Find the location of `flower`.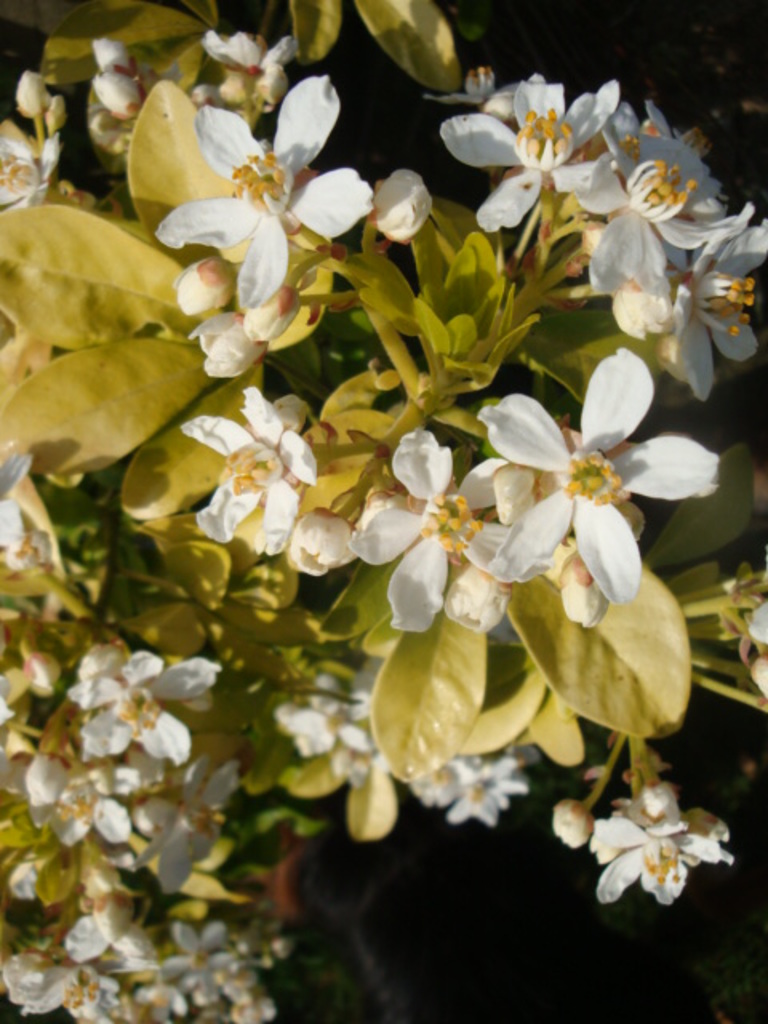
Location: Rect(582, 790, 747, 902).
